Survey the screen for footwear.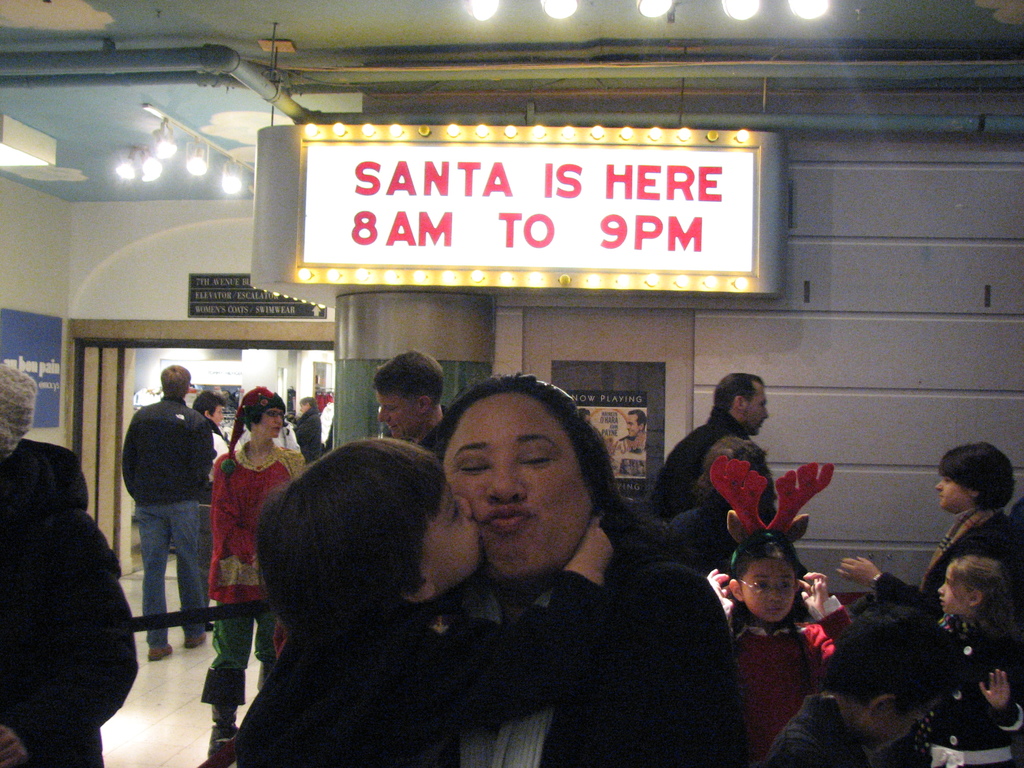
Survey found: (left=185, top=631, right=206, bottom=648).
